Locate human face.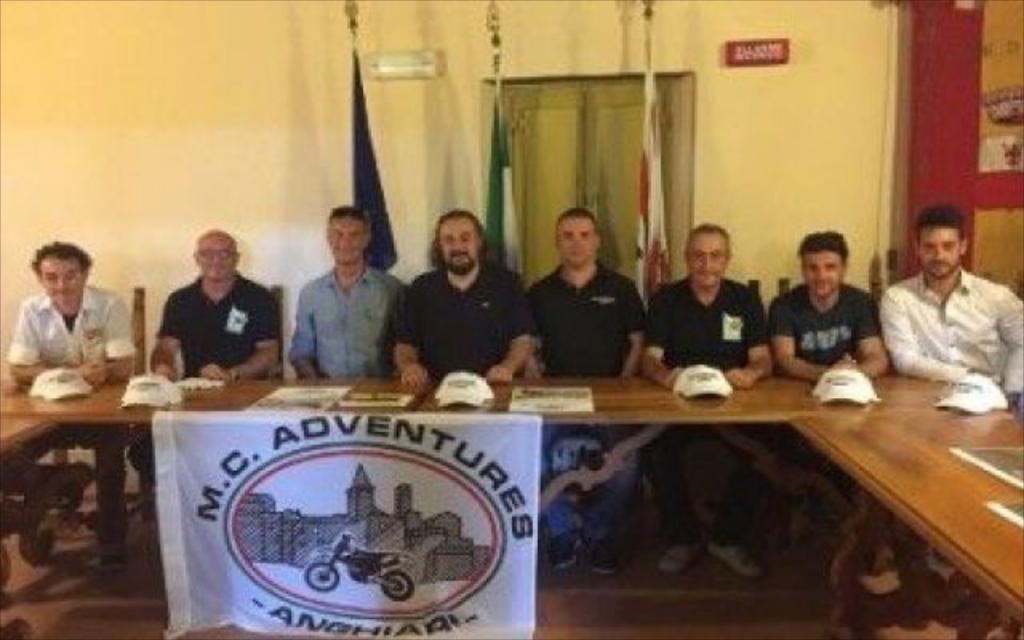
Bounding box: <region>805, 248, 840, 298</region>.
